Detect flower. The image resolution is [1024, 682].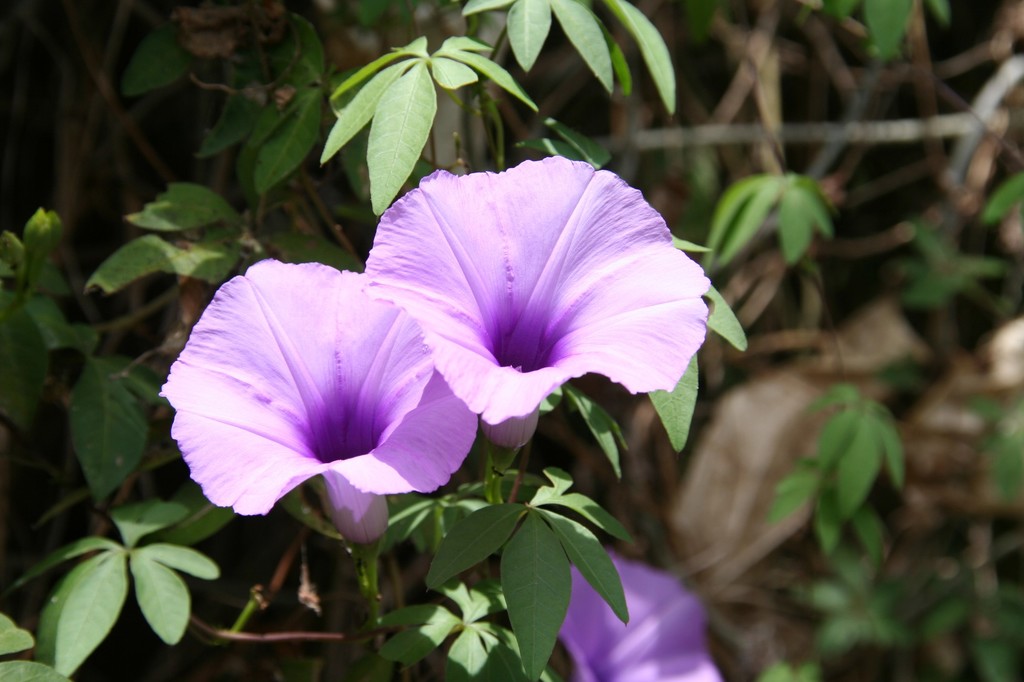
332 153 728 449.
